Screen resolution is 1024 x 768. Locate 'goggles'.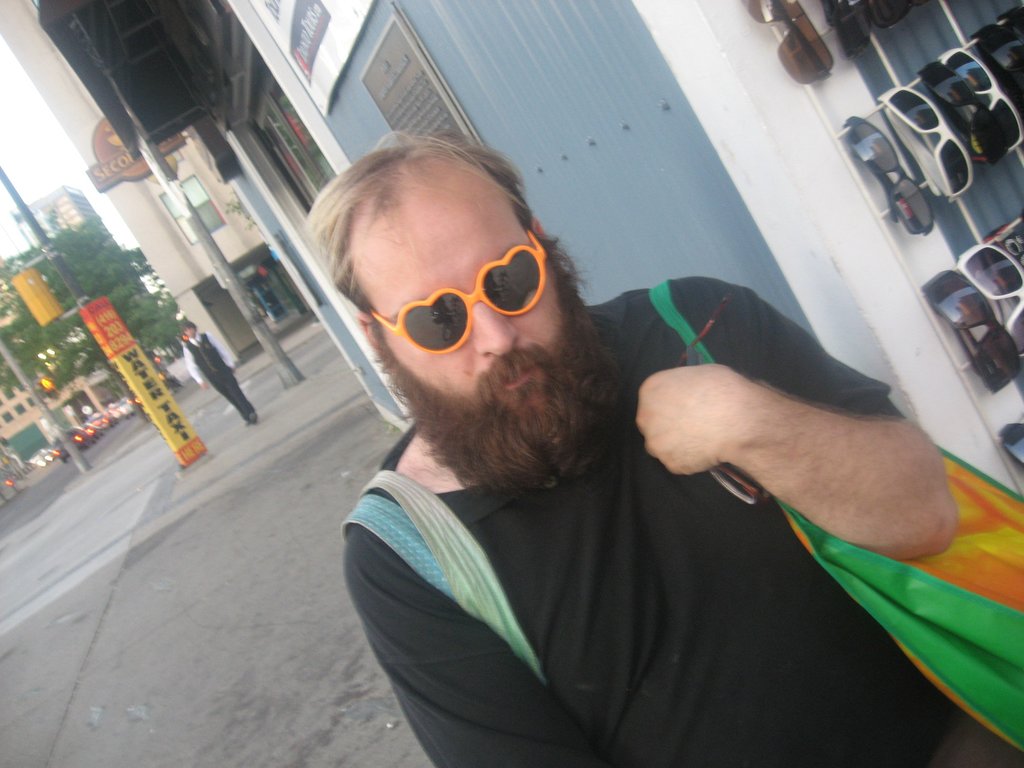
952 243 1023 357.
